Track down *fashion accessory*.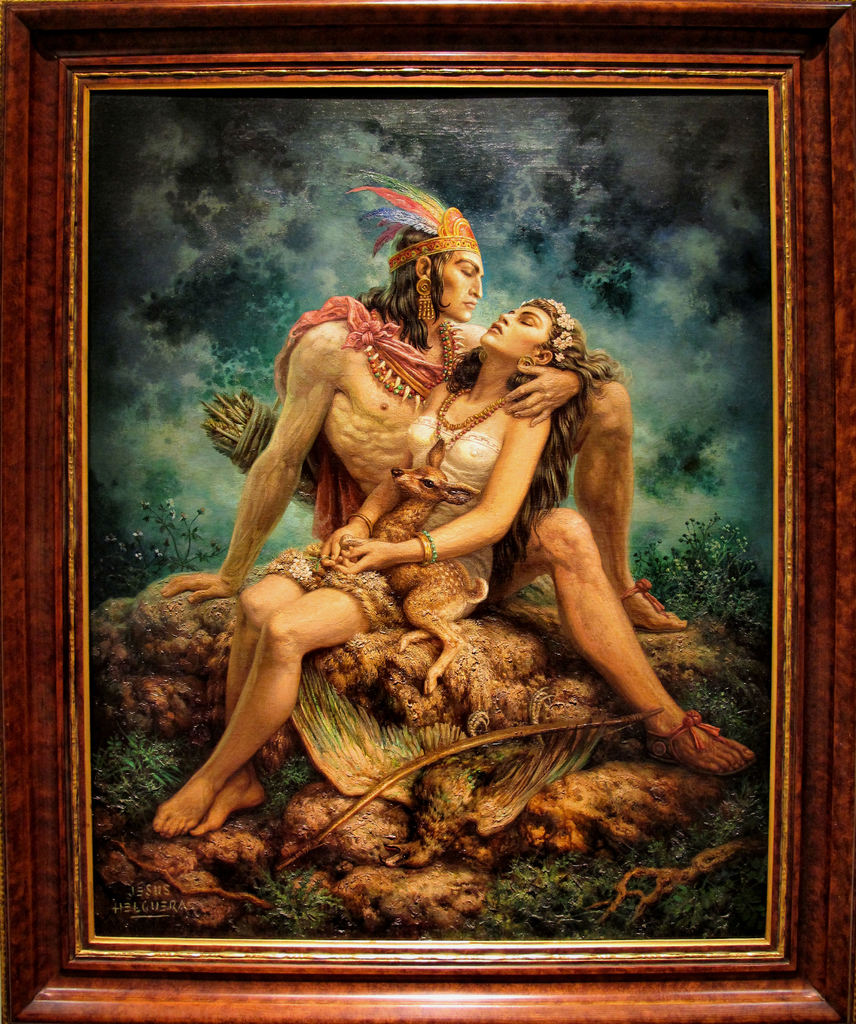
Tracked to Rect(367, 316, 464, 419).
